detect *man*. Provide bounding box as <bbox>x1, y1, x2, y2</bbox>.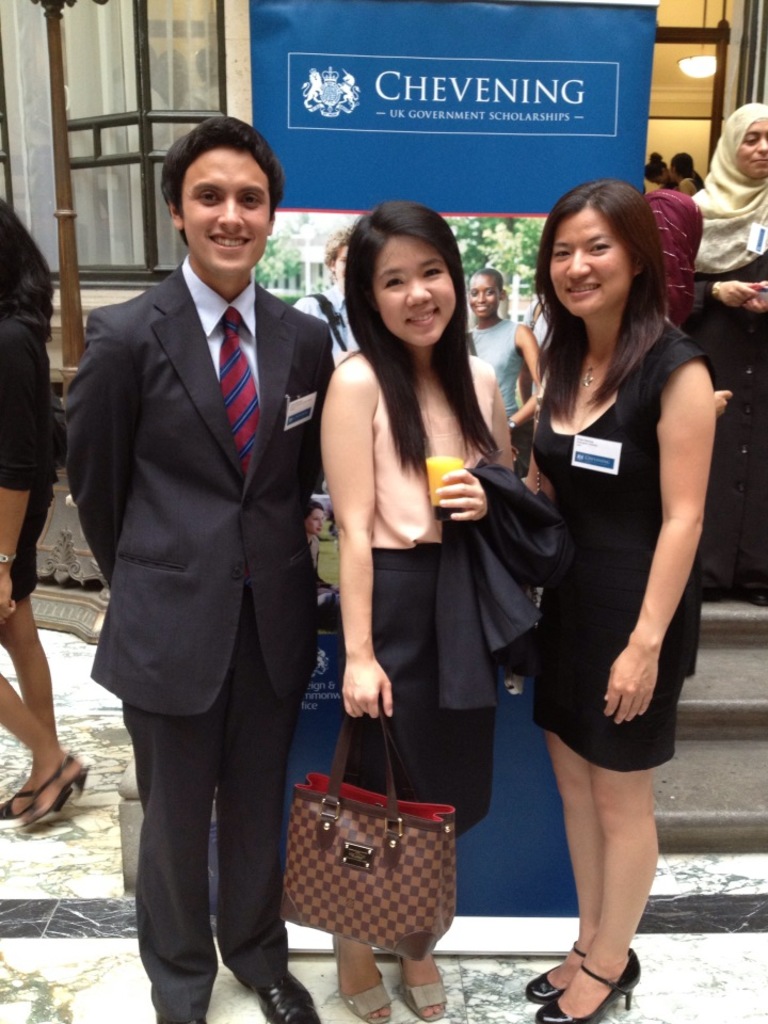
<bbox>643, 159, 675, 193</bbox>.
